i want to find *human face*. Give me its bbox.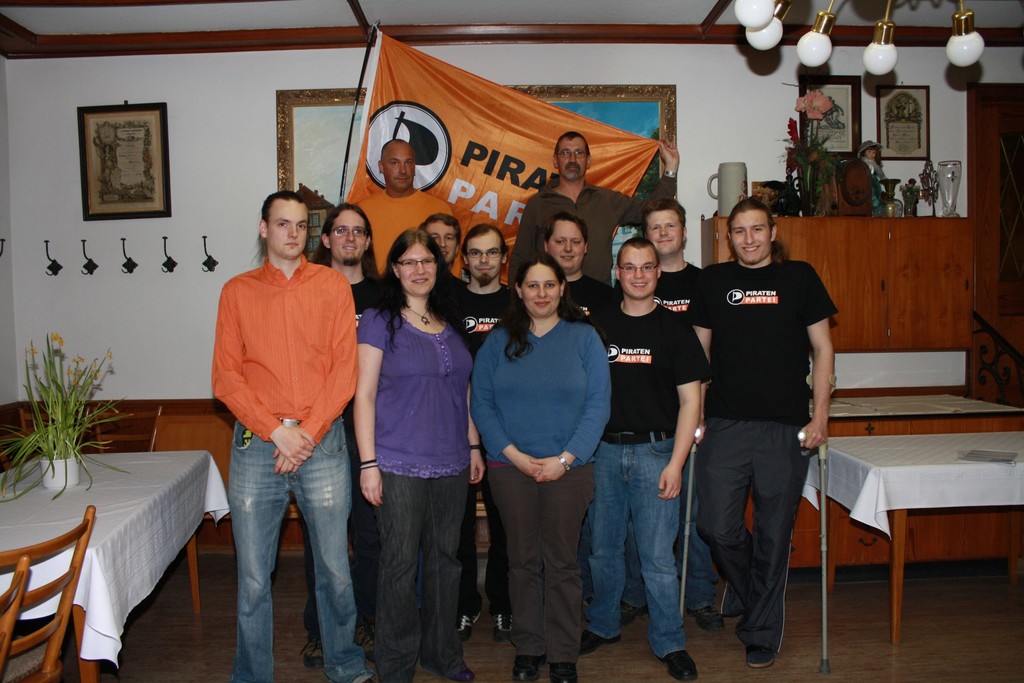
box=[724, 201, 771, 263].
